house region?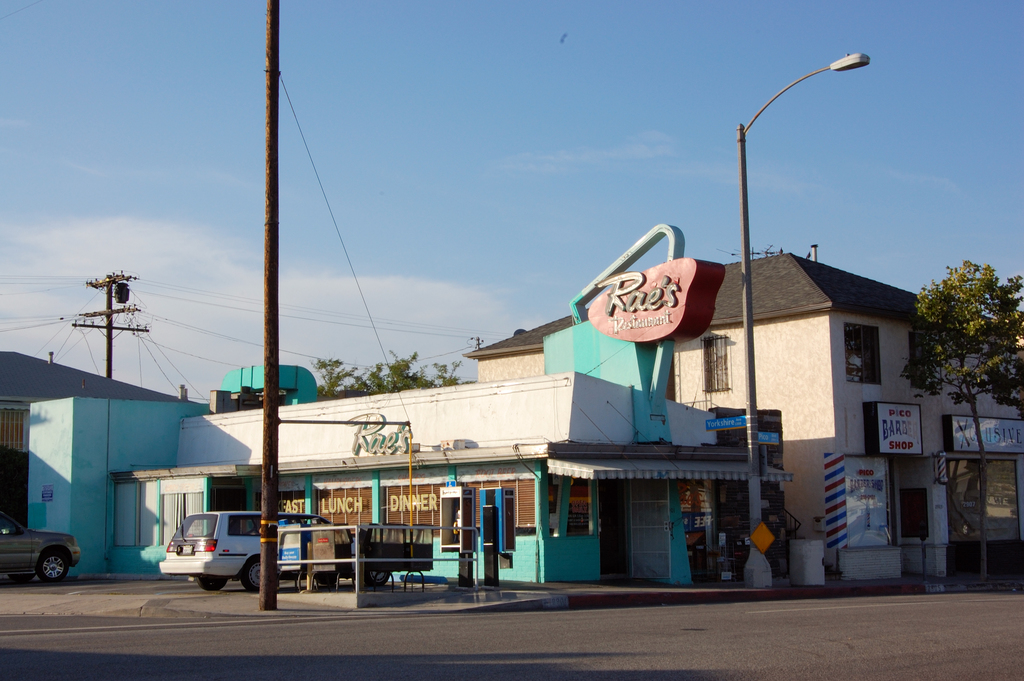
bbox(15, 377, 712, 585)
